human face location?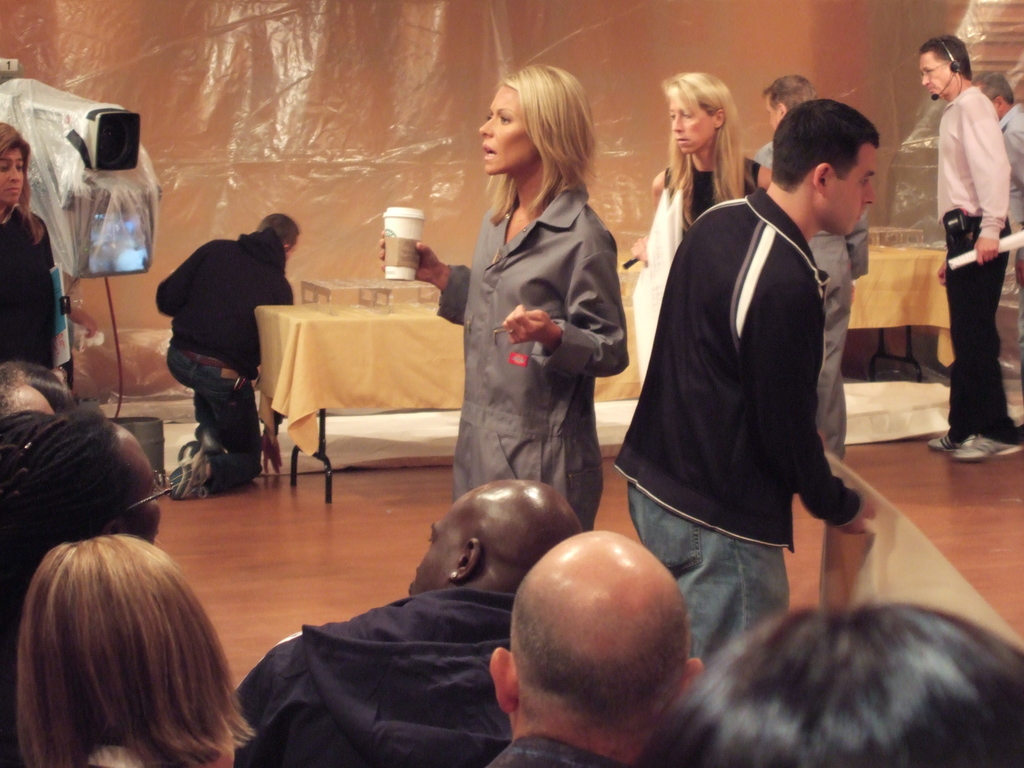
{"x1": 410, "y1": 518, "x2": 442, "y2": 589}
